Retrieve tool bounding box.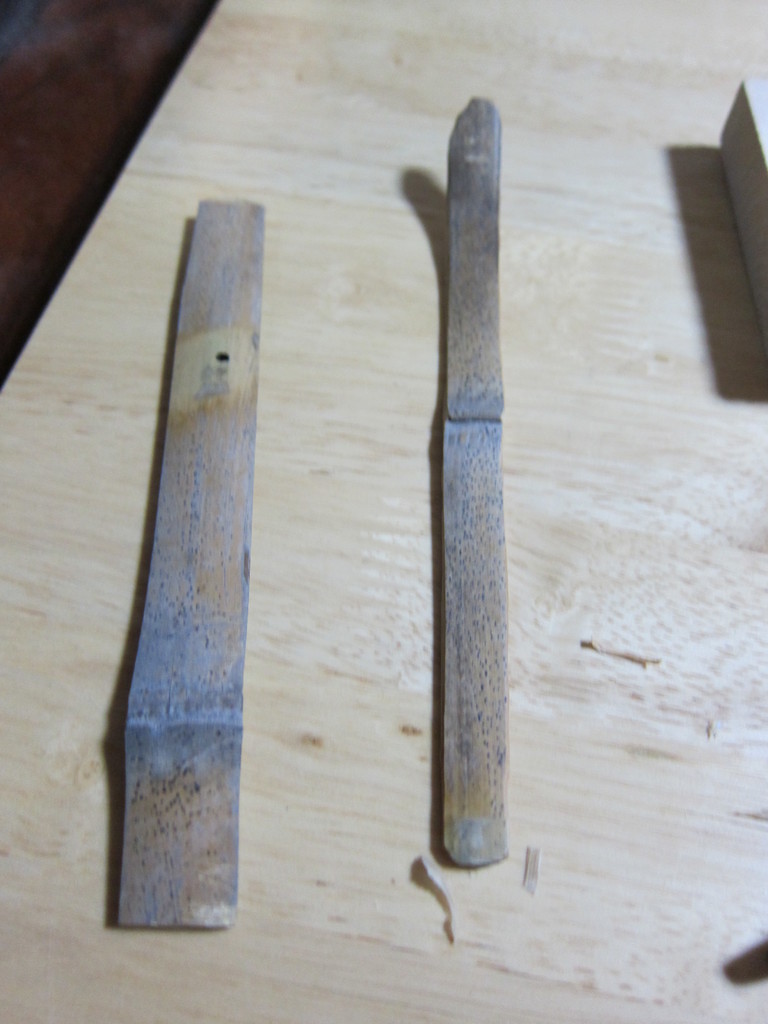
Bounding box: bbox=[441, 92, 516, 860].
